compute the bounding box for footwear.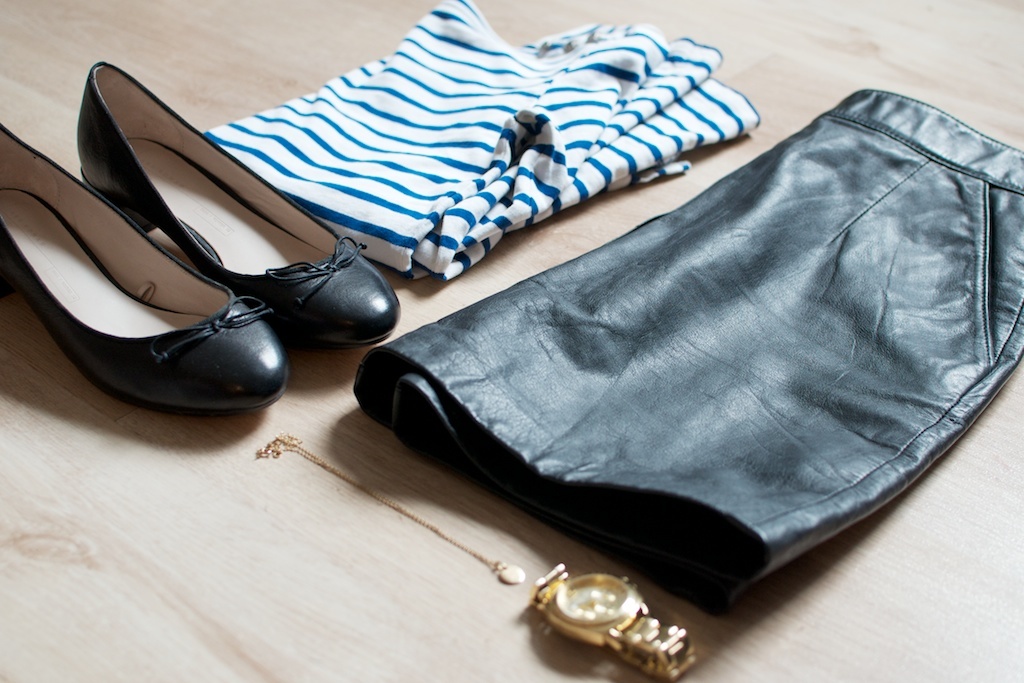
73/56/402/351.
